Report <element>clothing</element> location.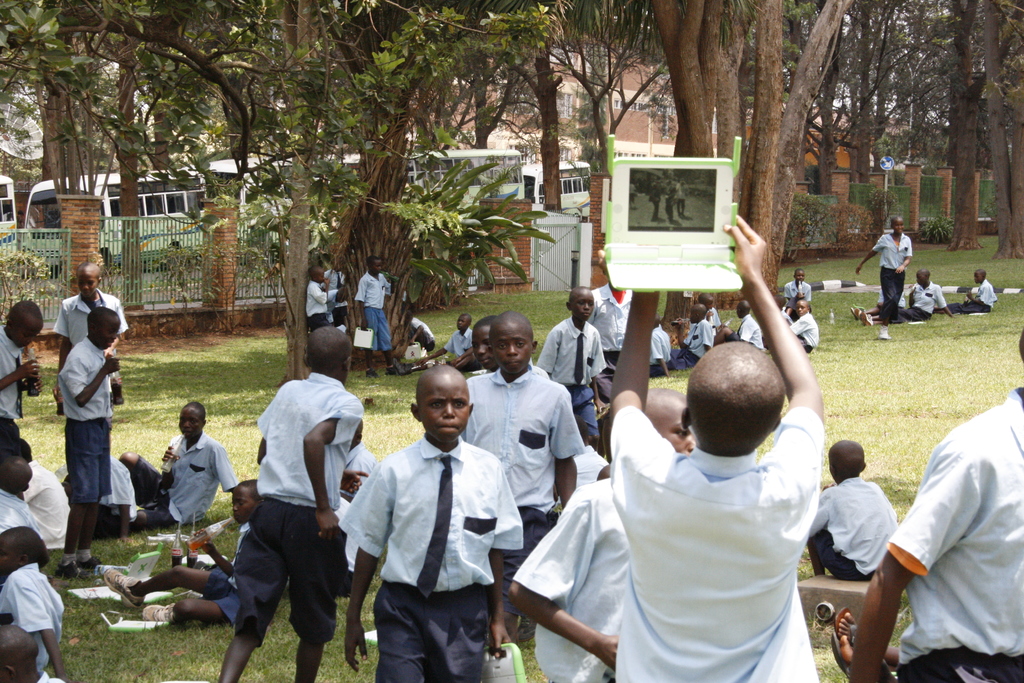
Report: left=733, top=317, right=765, bottom=352.
